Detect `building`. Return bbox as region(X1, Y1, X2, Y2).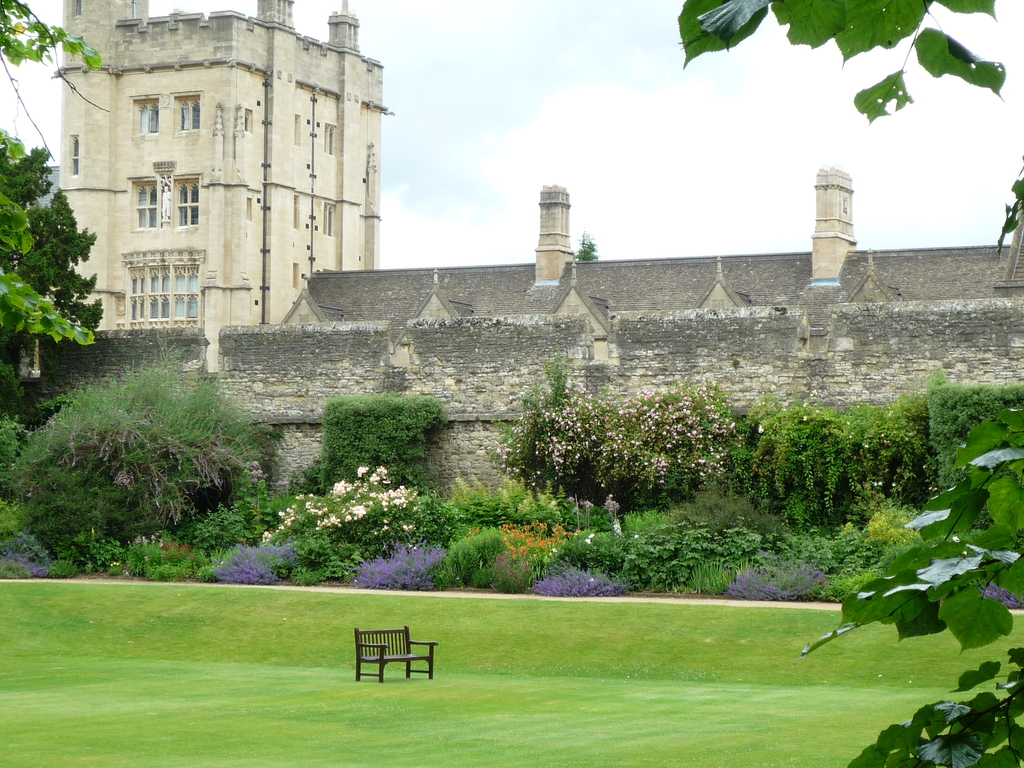
region(60, 0, 401, 369).
